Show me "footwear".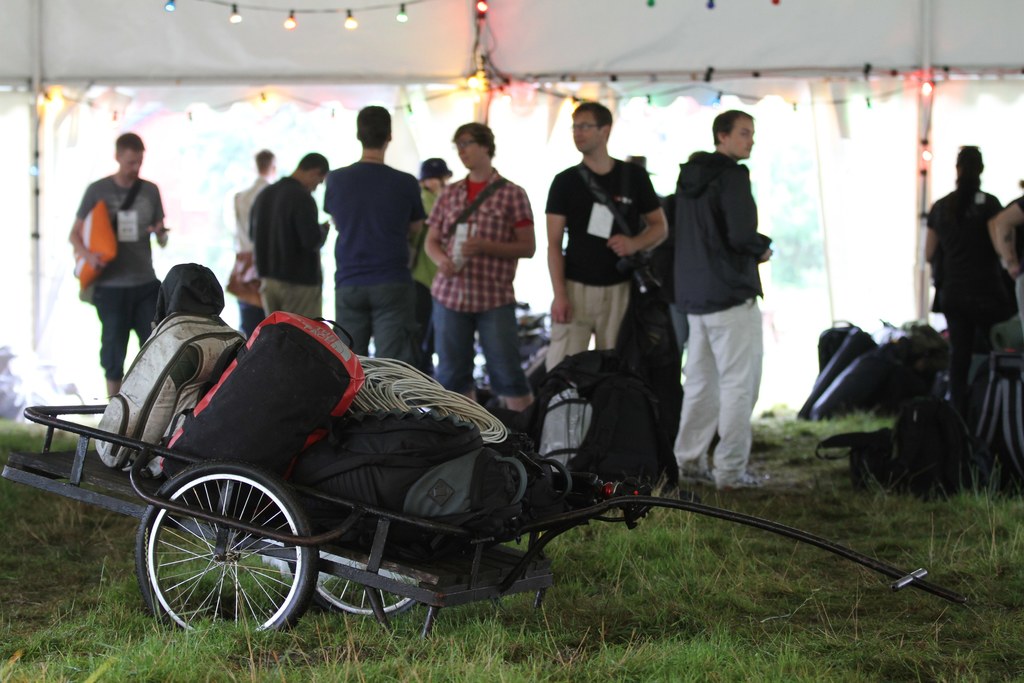
"footwear" is here: [left=676, top=458, right=712, bottom=482].
